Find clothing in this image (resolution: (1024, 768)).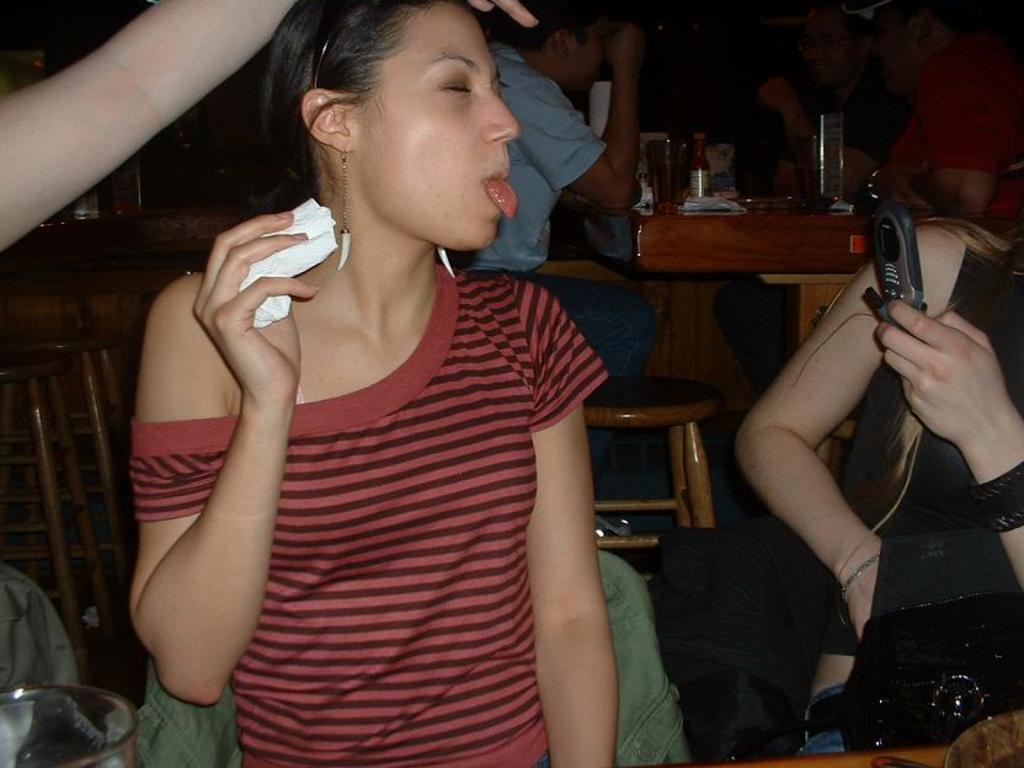
box(818, 234, 1023, 662).
